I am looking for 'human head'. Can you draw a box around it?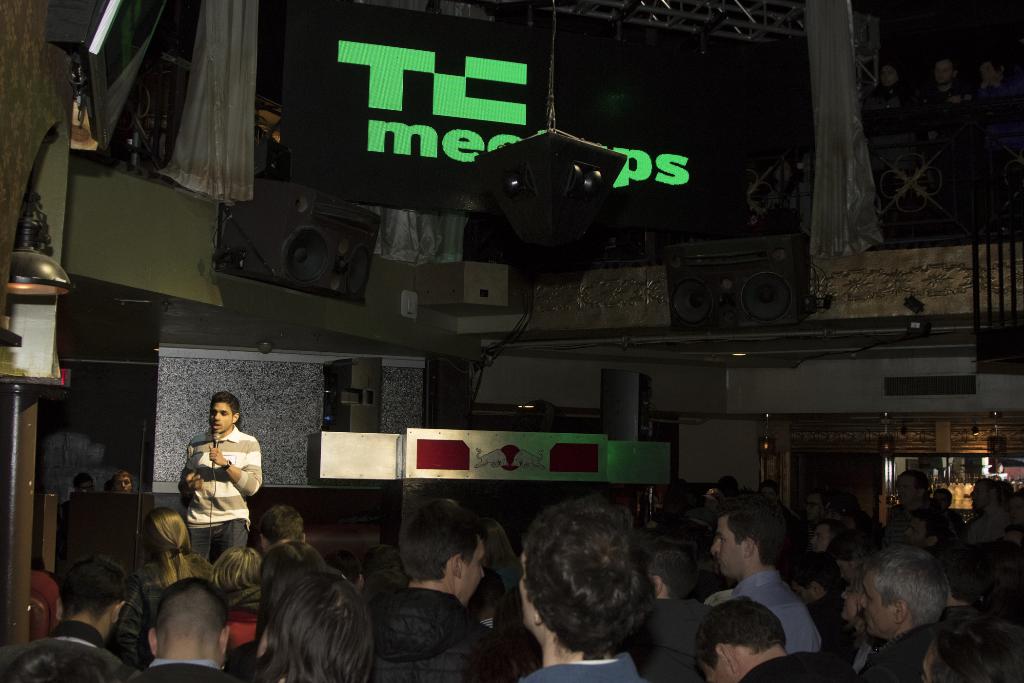
Sure, the bounding box is rect(1006, 491, 1023, 518).
